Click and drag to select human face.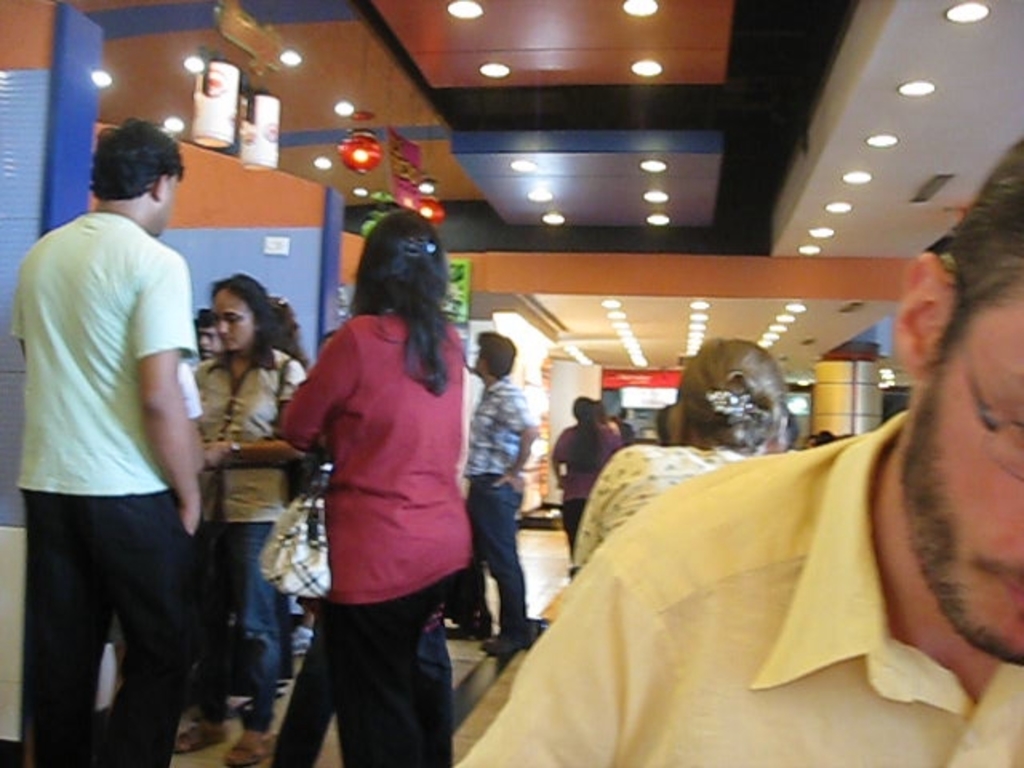
Selection: region(210, 286, 248, 366).
